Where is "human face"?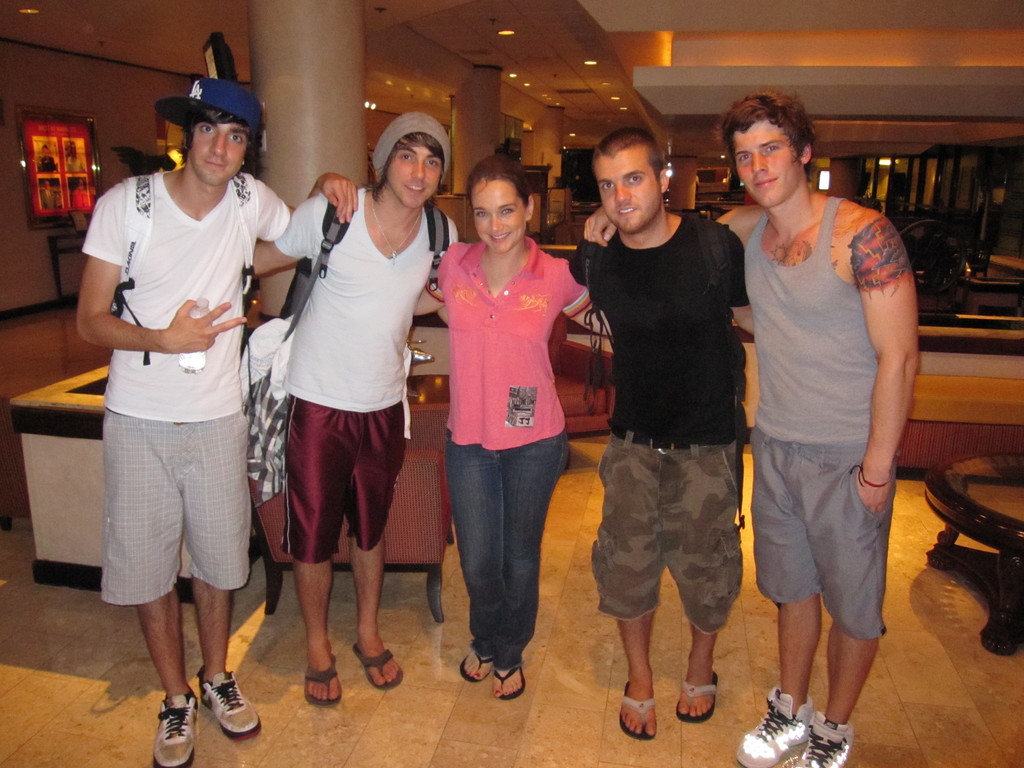
(594,151,664,236).
